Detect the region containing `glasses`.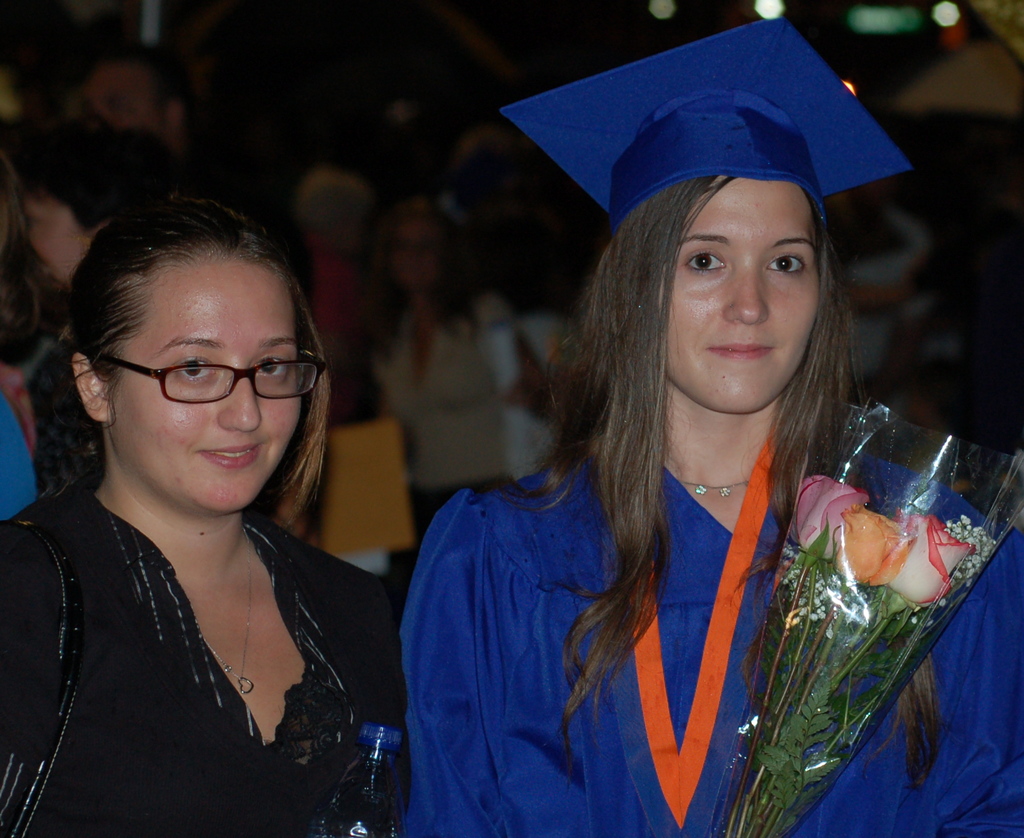
x1=88, y1=337, x2=311, y2=423.
